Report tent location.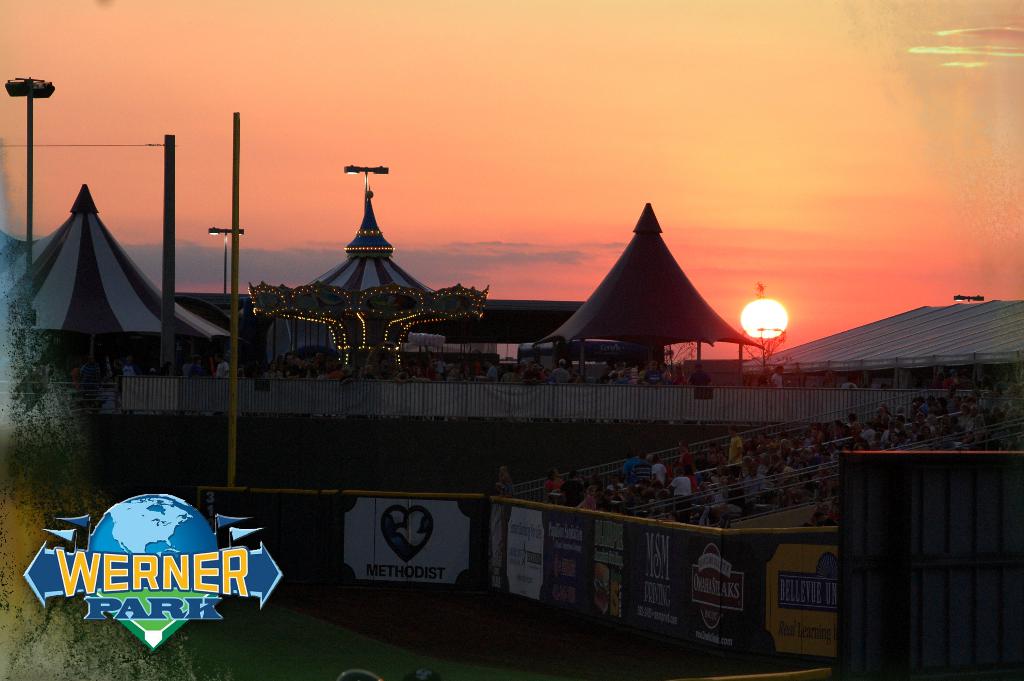
Report: 542/188/753/381.
